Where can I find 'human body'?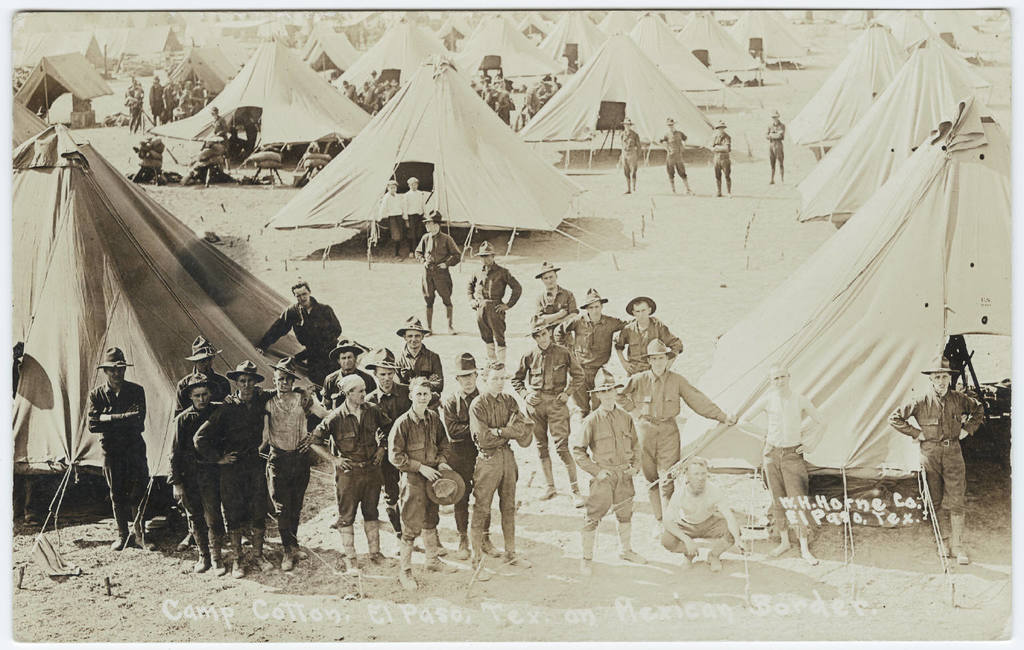
You can find it at <region>253, 301, 345, 393</region>.
